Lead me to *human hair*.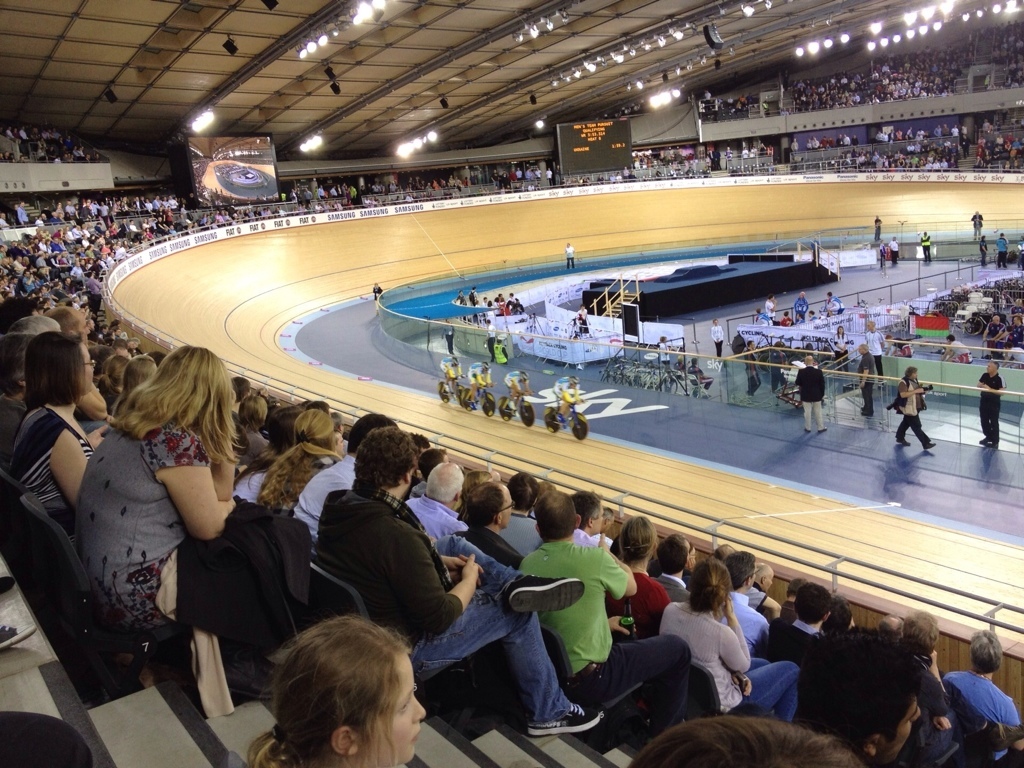
Lead to region(660, 533, 690, 575).
